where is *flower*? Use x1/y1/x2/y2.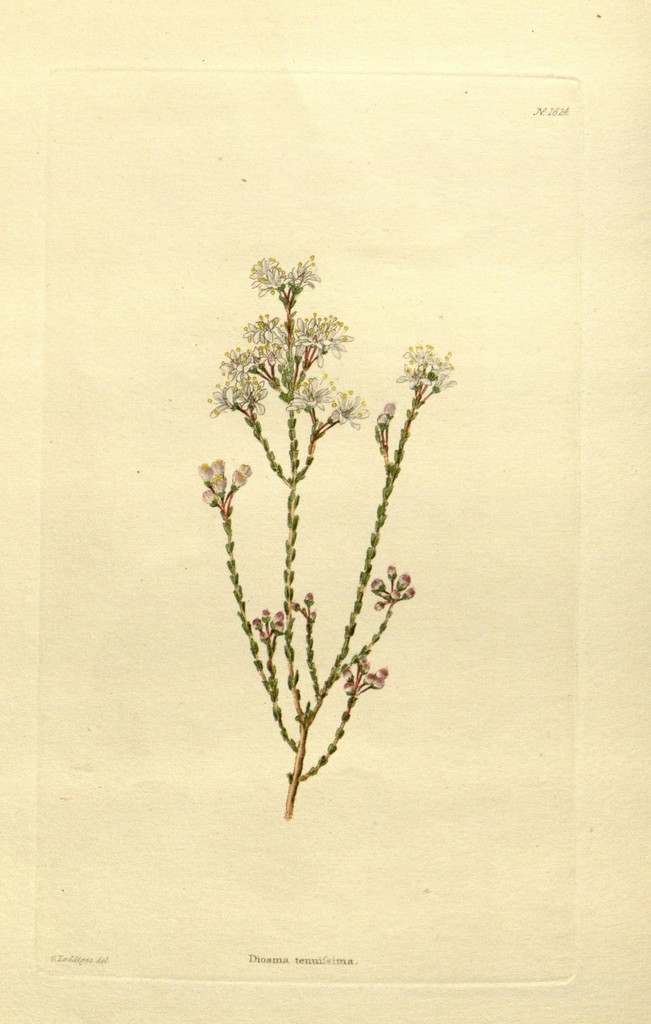
371/564/419/604.
